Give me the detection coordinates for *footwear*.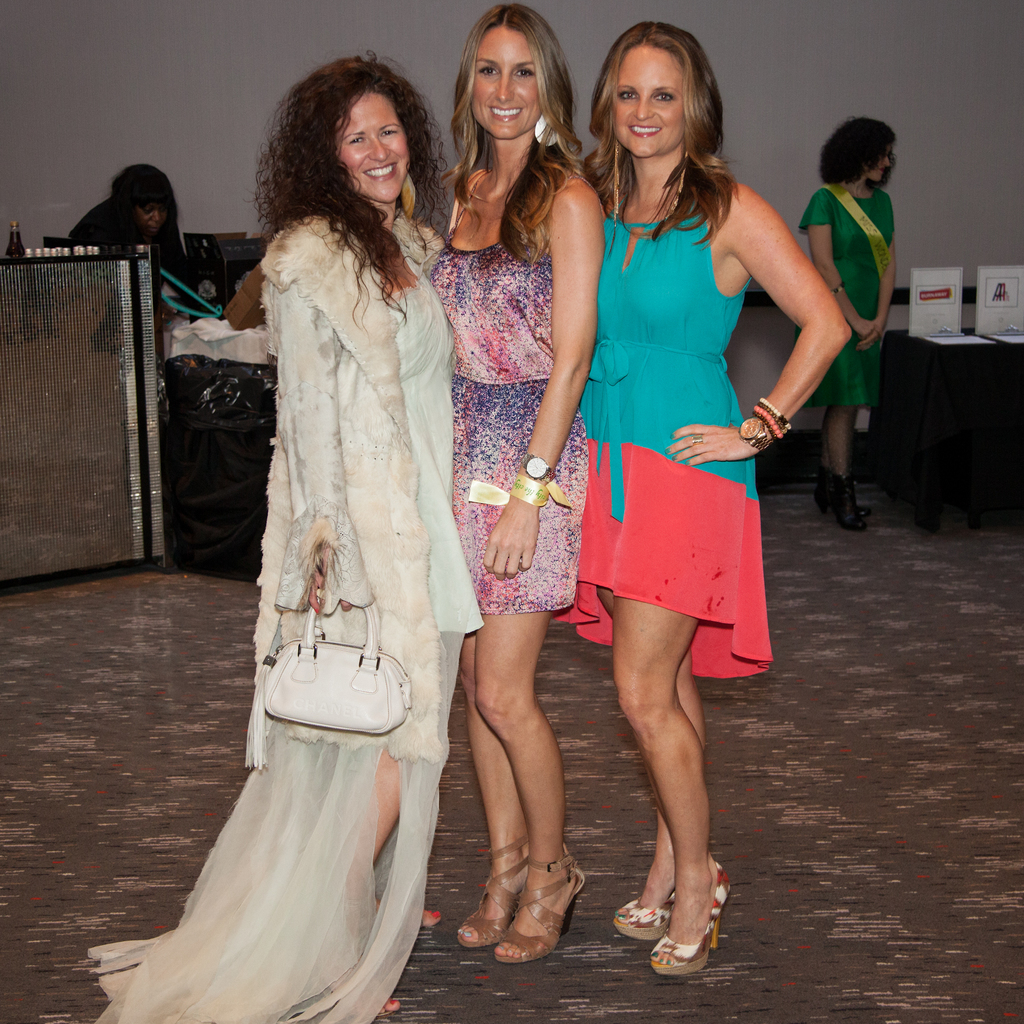
(x1=654, y1=861, x2=728, y2=979).
